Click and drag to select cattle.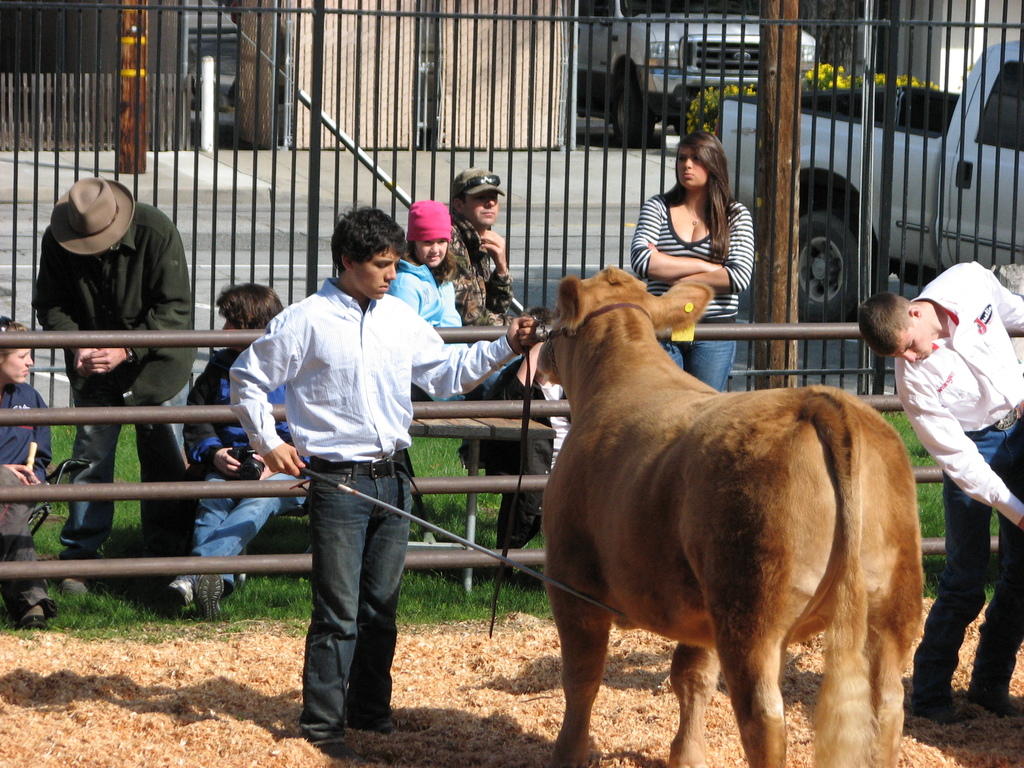
Selection: 503/259/928/767.
